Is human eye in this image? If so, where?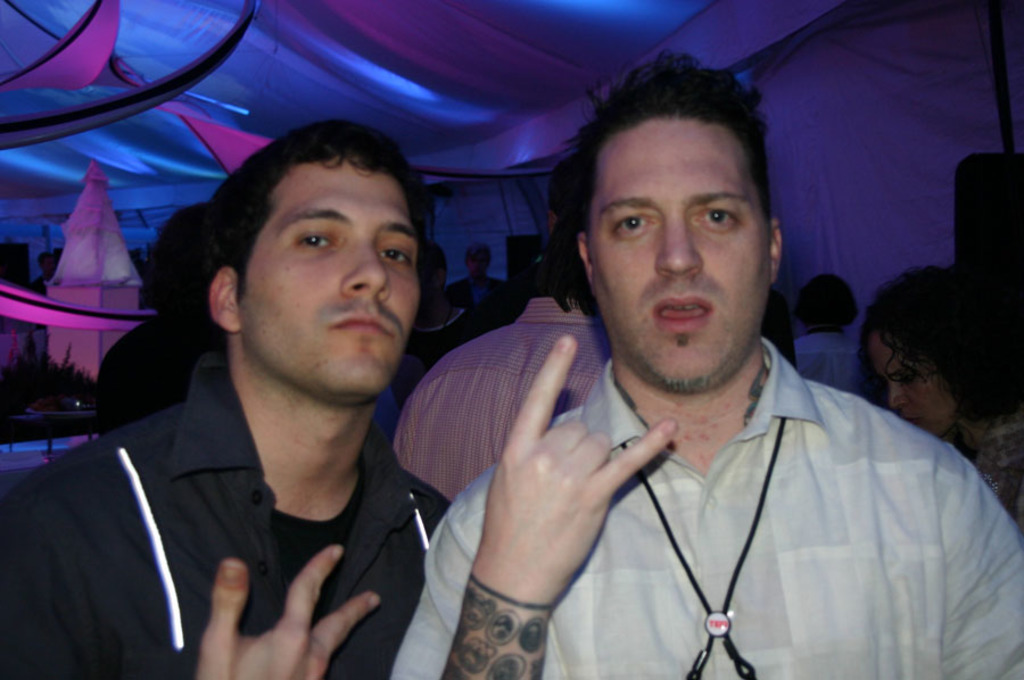
Yes, at bbox=[289, 229, 335, 254].
